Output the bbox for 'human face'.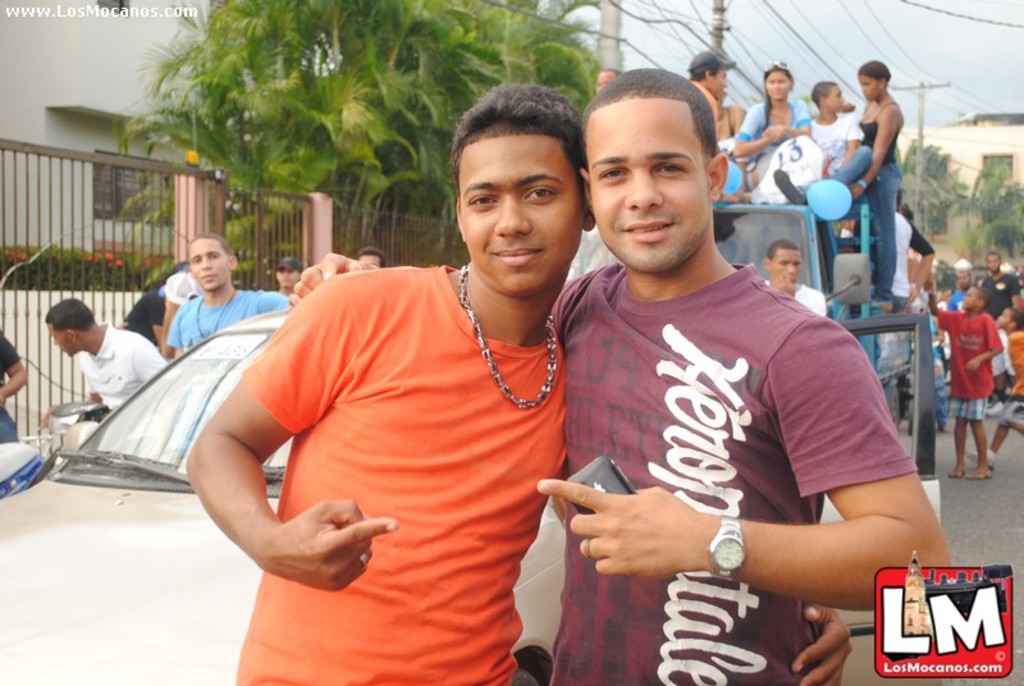
712, 68, 726, 92.
